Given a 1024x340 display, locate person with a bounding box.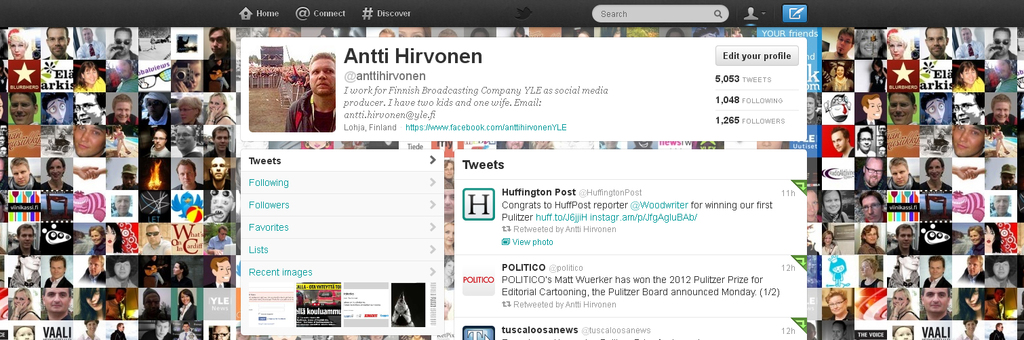
Located: locate(46, 288, 73, 318).
